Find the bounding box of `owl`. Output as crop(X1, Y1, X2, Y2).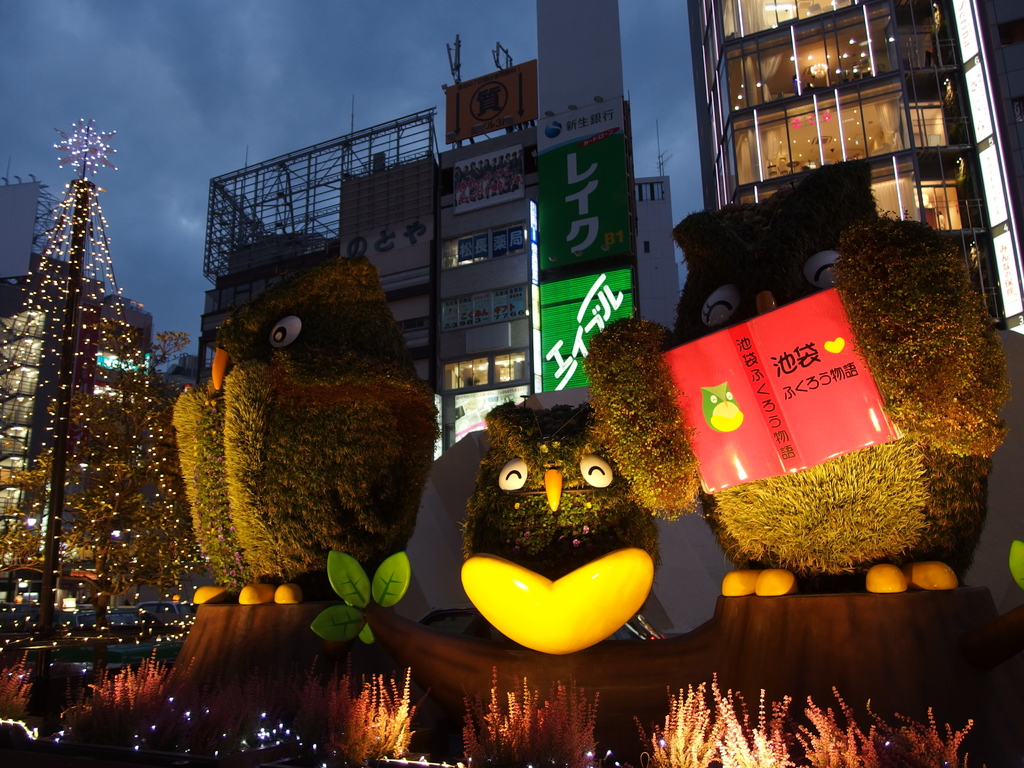
crop(169, 246, 449, 632).
